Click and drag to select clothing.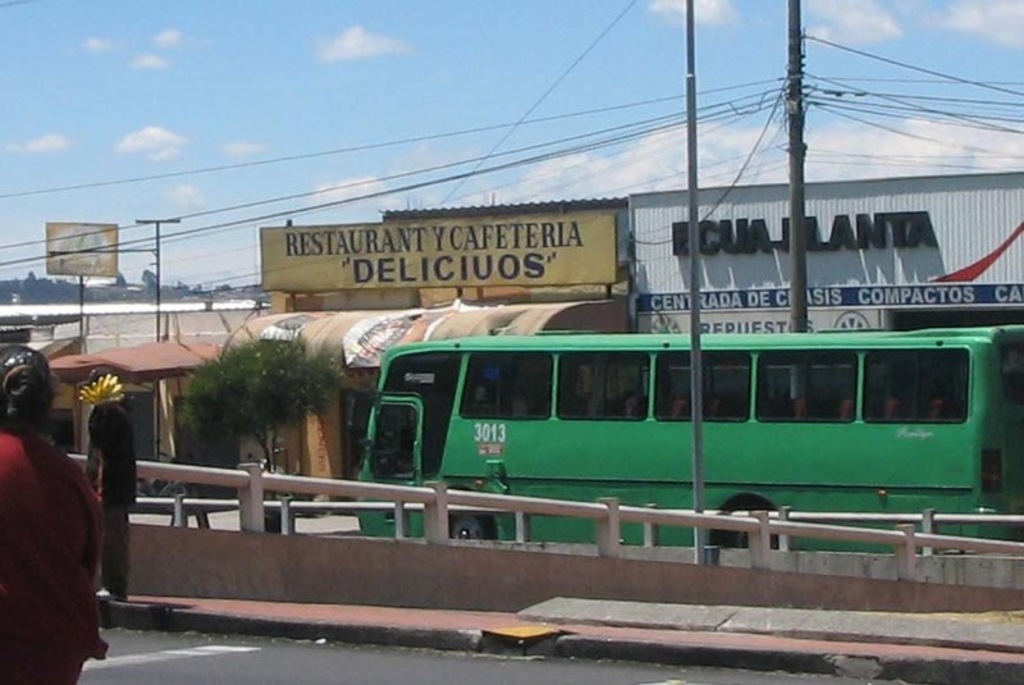
Selection: [87, 406, 140, 592].
